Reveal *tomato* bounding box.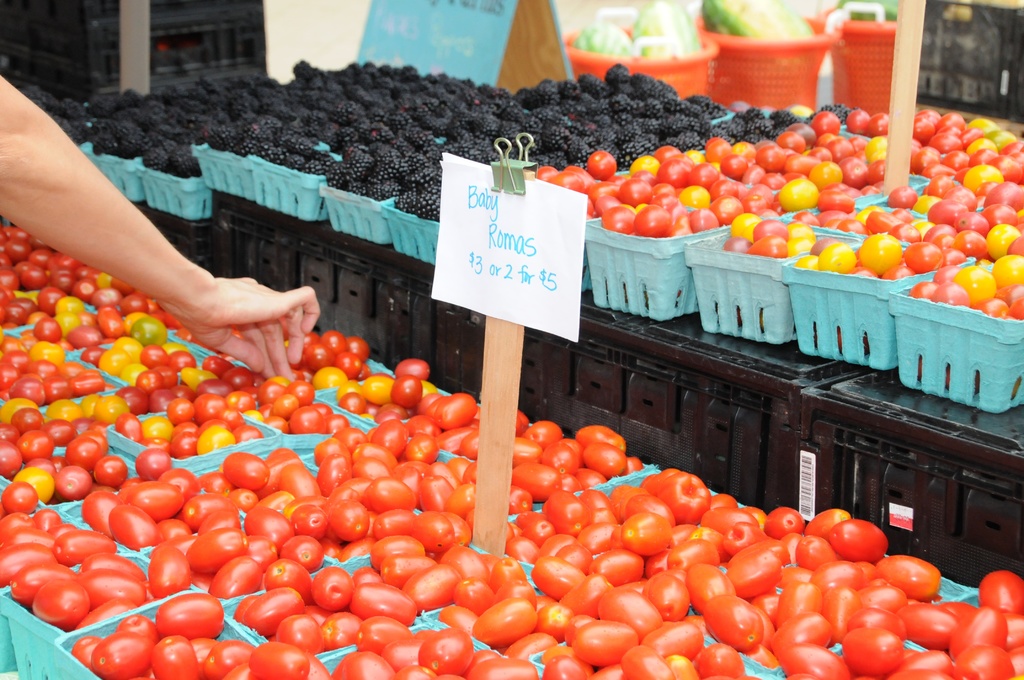
Revealed: <region>948, 607, 1007, 654</region>.
